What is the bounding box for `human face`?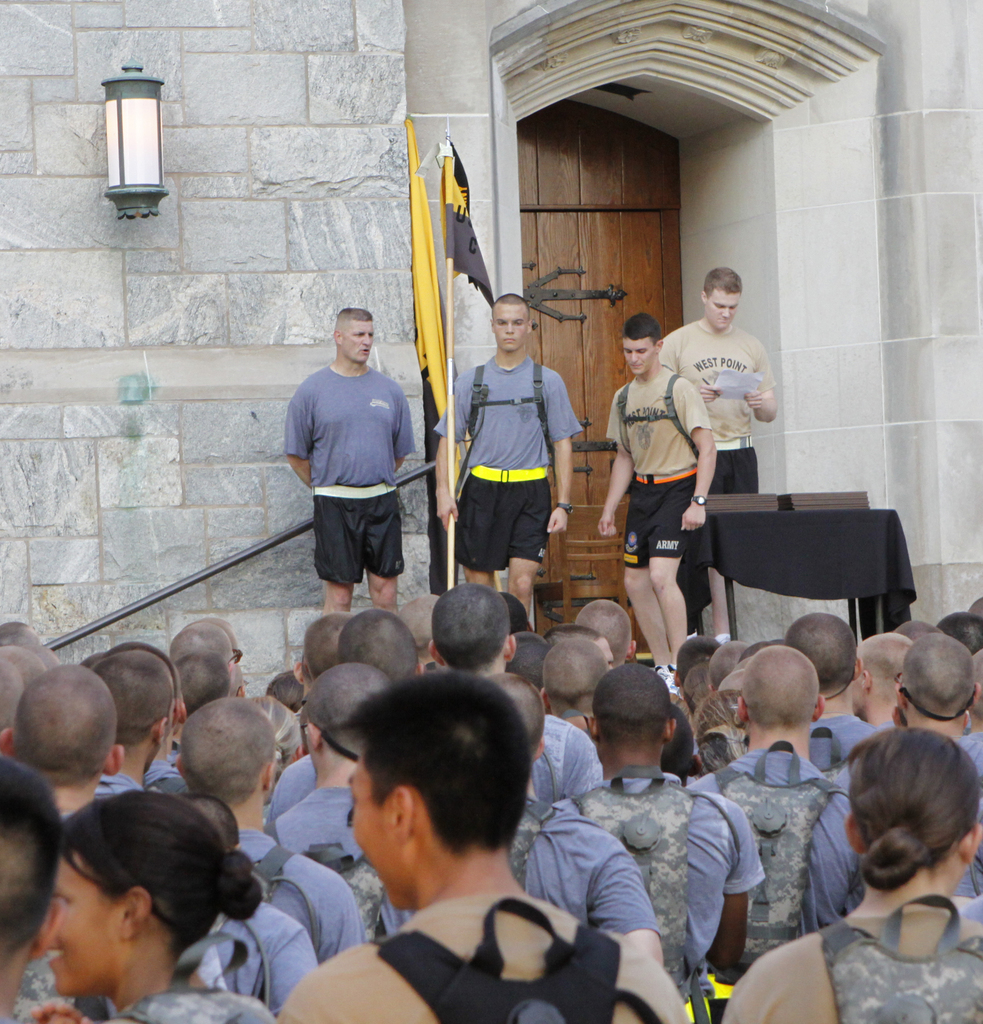
locate(619, 339, 655, 376).
